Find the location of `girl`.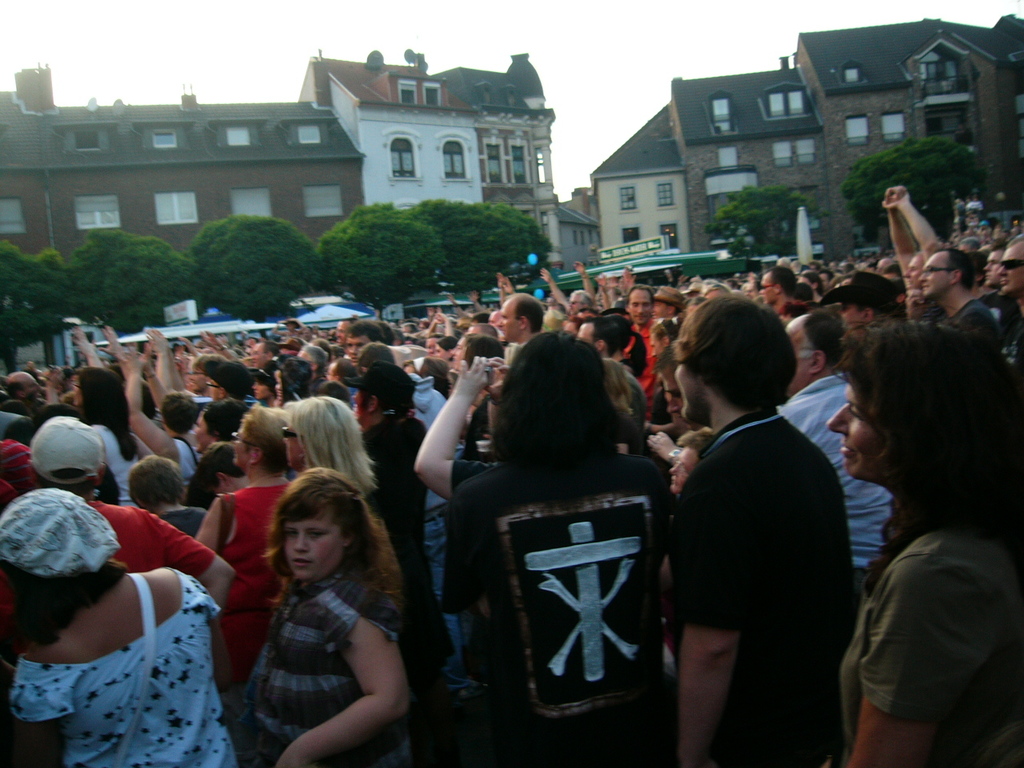
Location: 240/464/411/767.
